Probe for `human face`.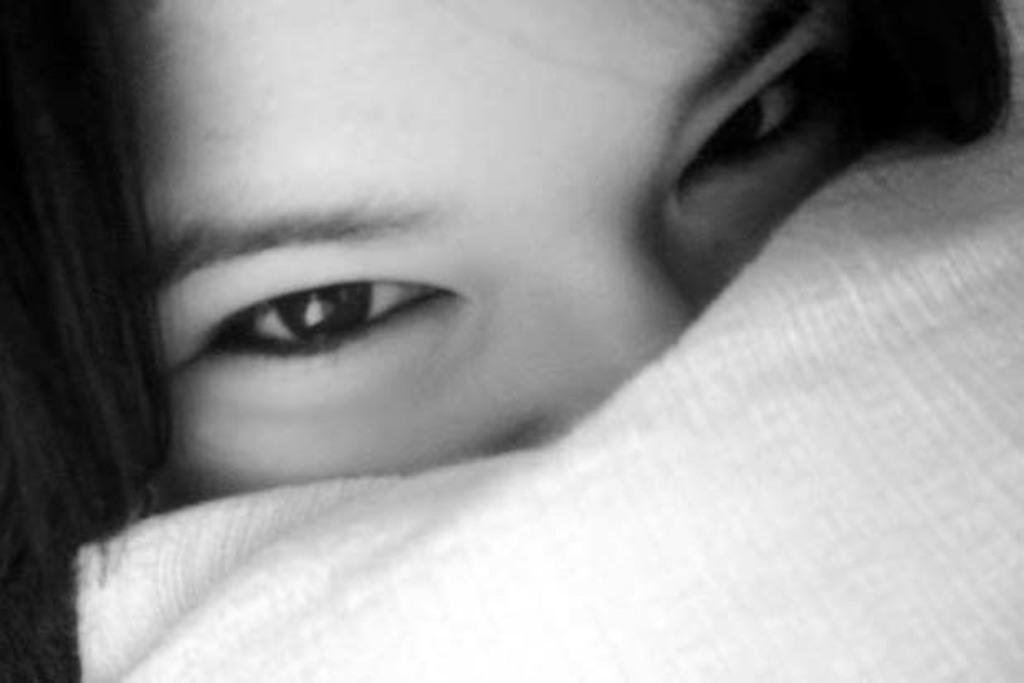
Probe result: (x1=86, y1=0, x2=868, y2=518).
